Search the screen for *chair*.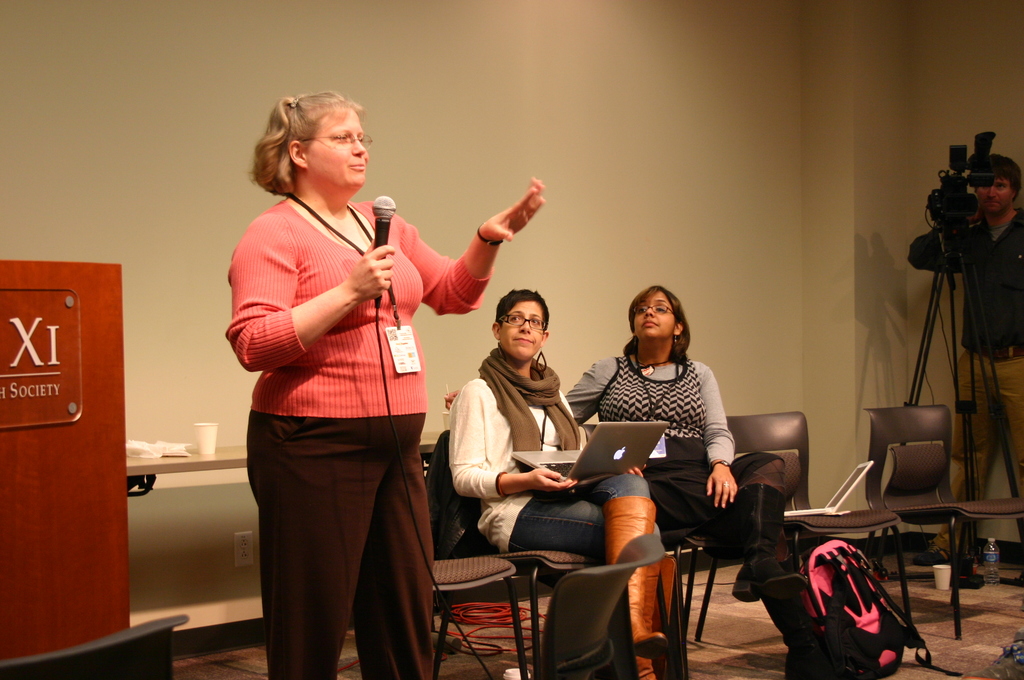
Found at Rect(867, 328, 1023, 639).
